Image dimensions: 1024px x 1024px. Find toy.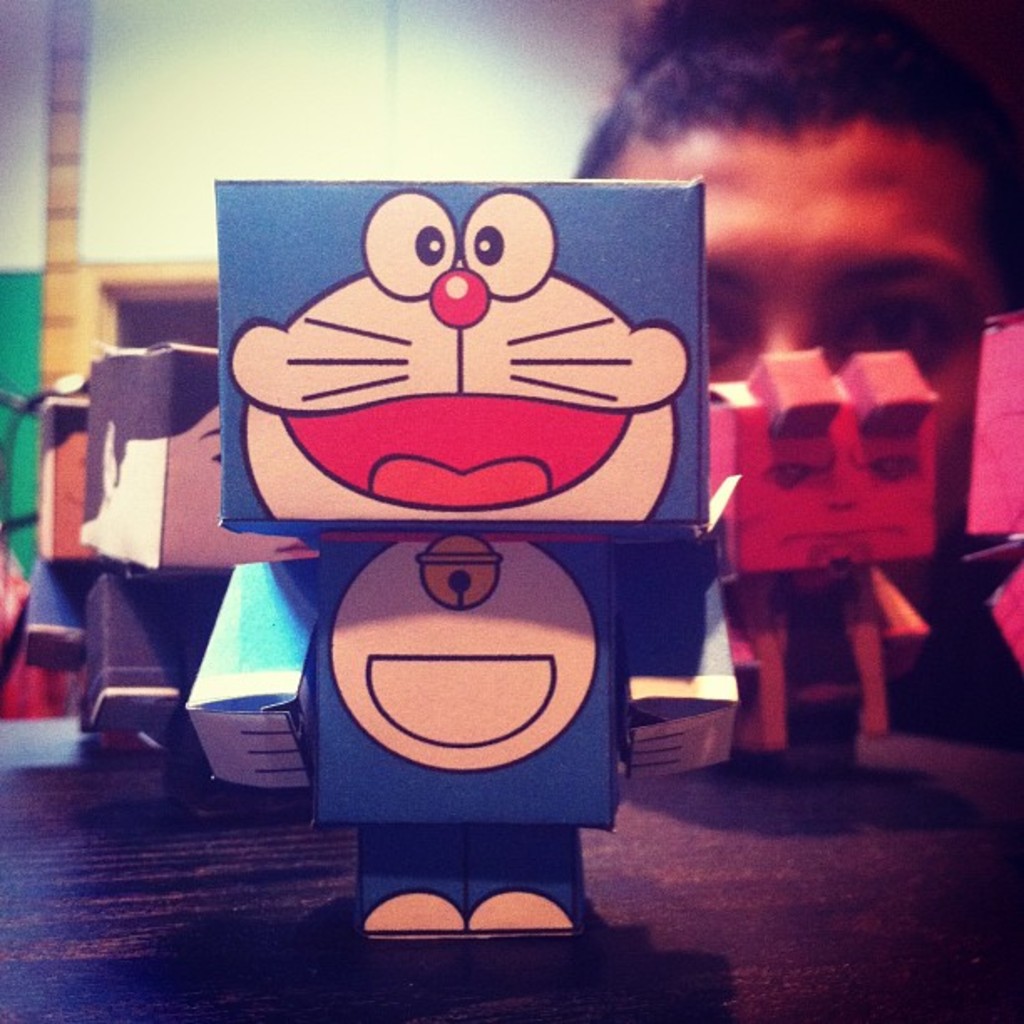
{"x1": 686, "y1": 326, "x2": 932, "y2": 756}.
